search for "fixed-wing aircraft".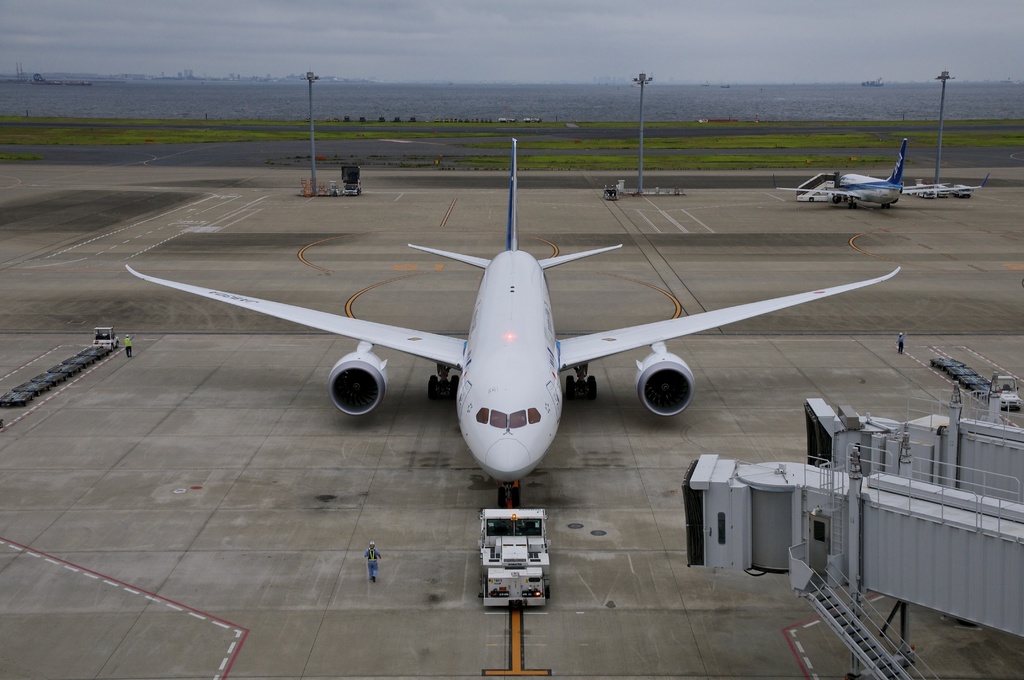
Found at l=122, t=134, r=904, b=505.
